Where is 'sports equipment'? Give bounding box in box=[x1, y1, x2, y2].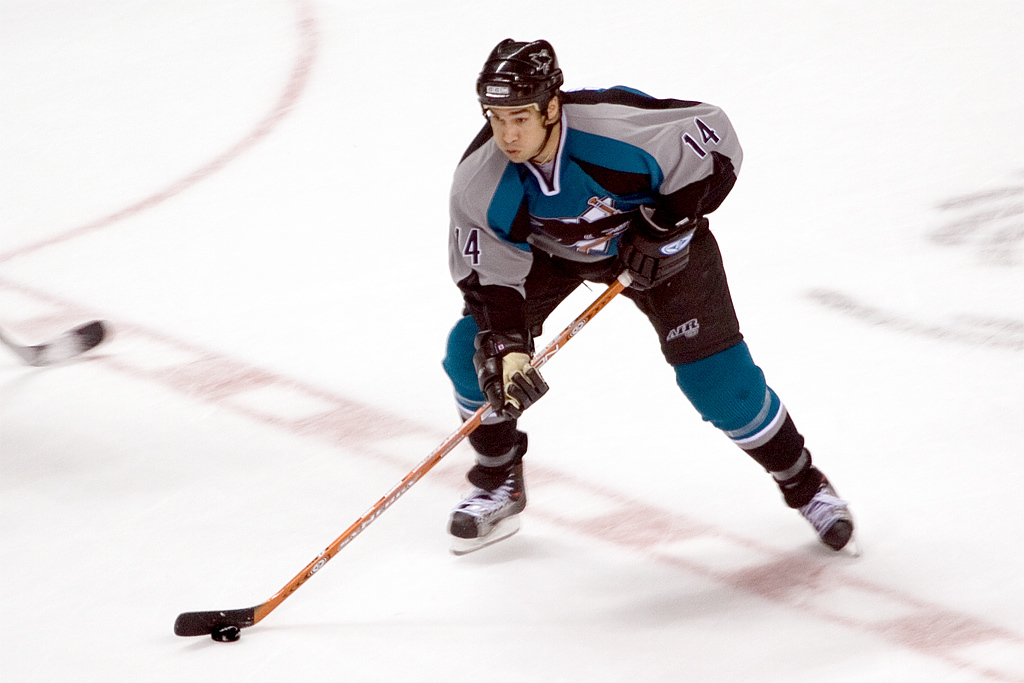
box=[777, 444, 860, 557].
